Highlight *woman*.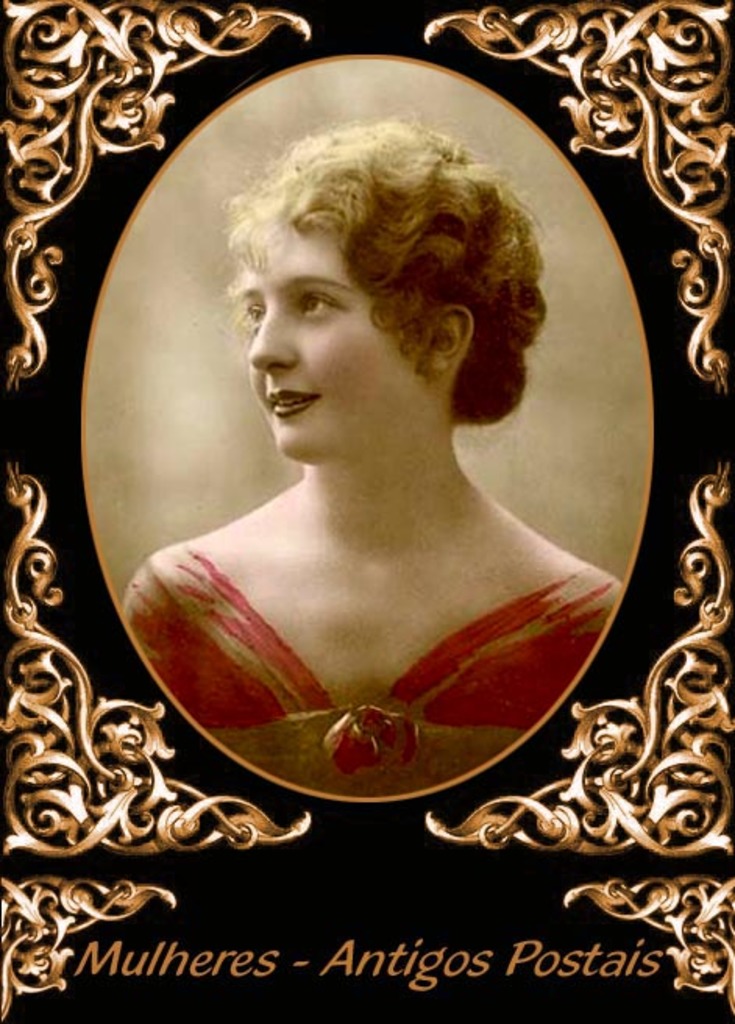
Highlighted region: BBox(189, 95, 585, 687).
